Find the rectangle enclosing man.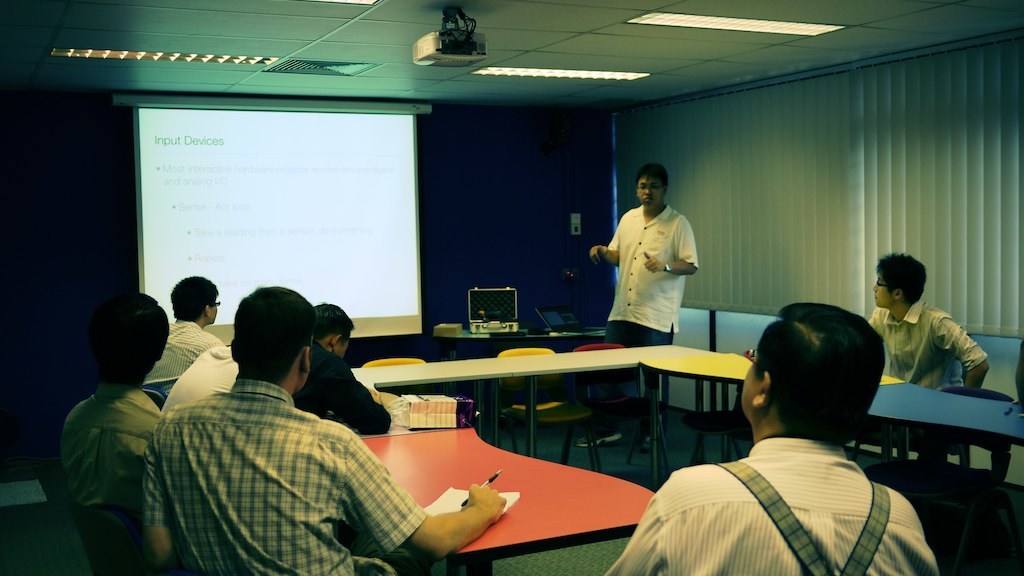
crop(576, 164, 700, 455).
